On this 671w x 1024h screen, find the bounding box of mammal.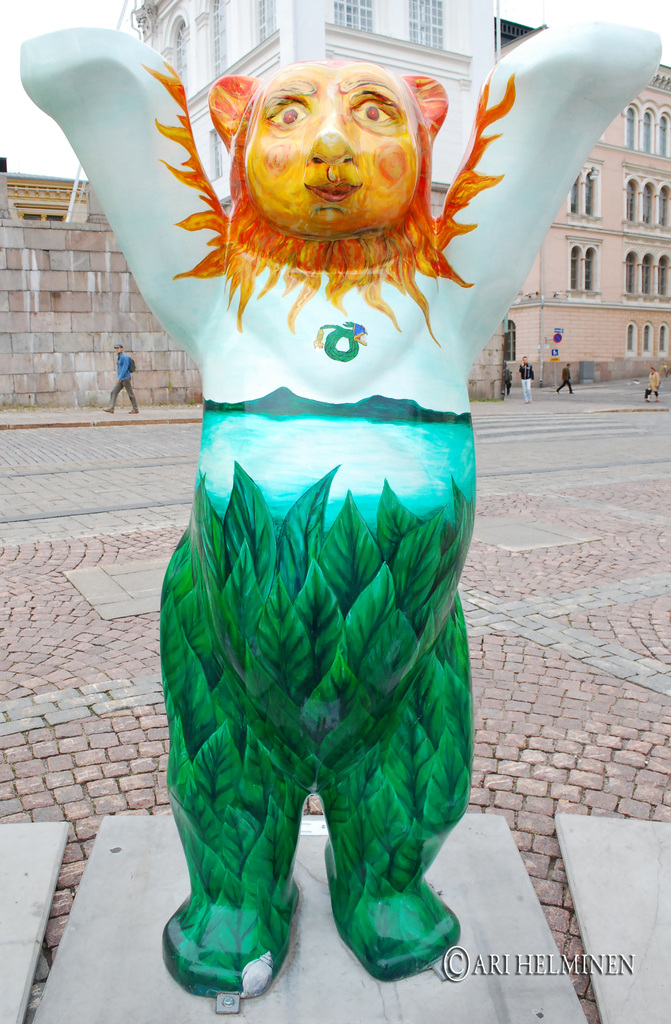
Bounding box: (x1=13, y1=15, x2=662, y2=1003).
